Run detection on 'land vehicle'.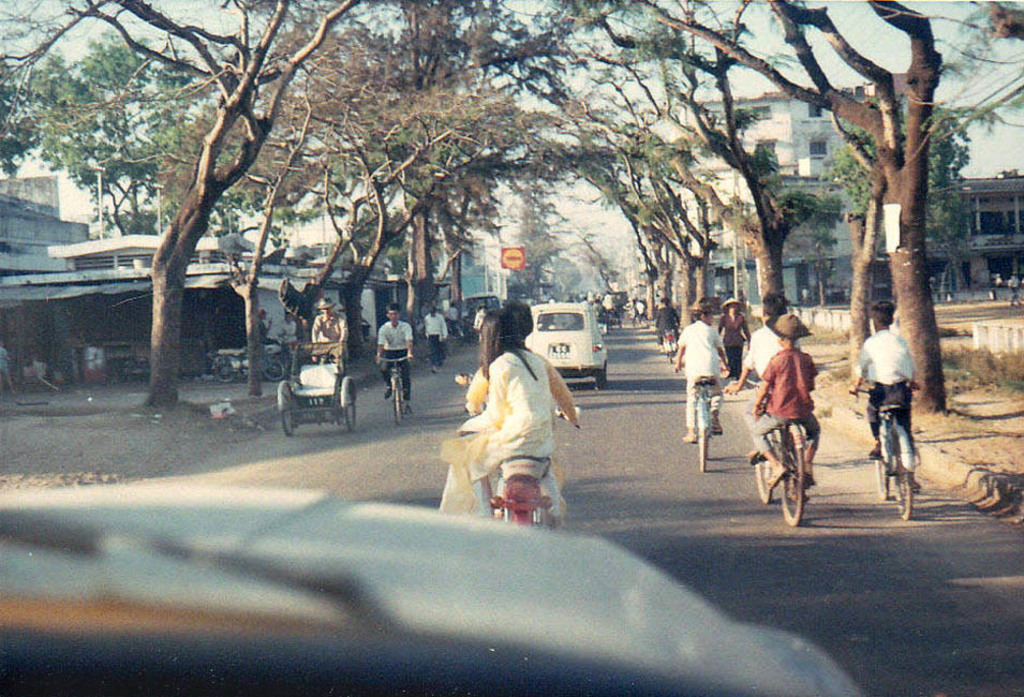
Result: [x1=455, y1=369, x2=578, y2=530].
